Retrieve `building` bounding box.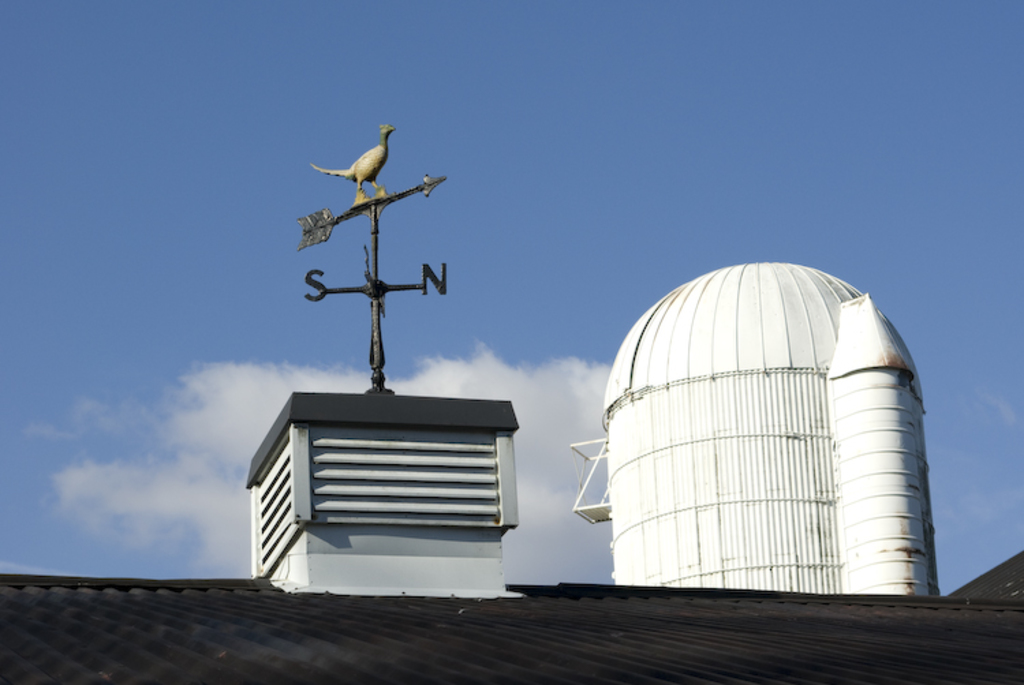
Bounding box: l=0, t=119, r=1023, b=684.
